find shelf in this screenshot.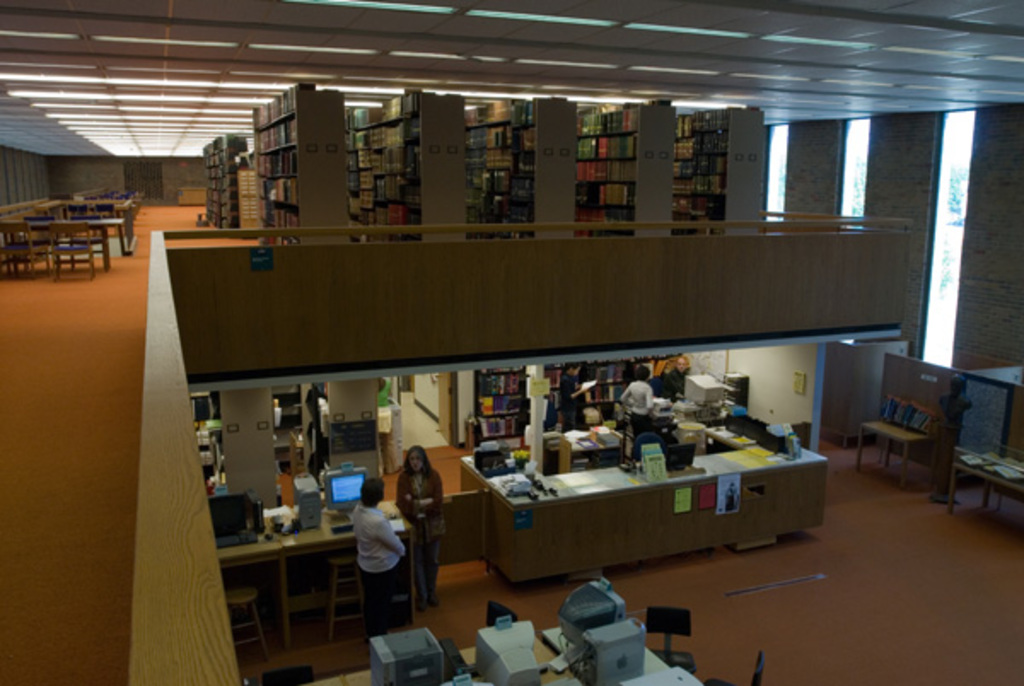
The bounding box for shelf is [x1=471, y1=89, x2=573, y2=244].
